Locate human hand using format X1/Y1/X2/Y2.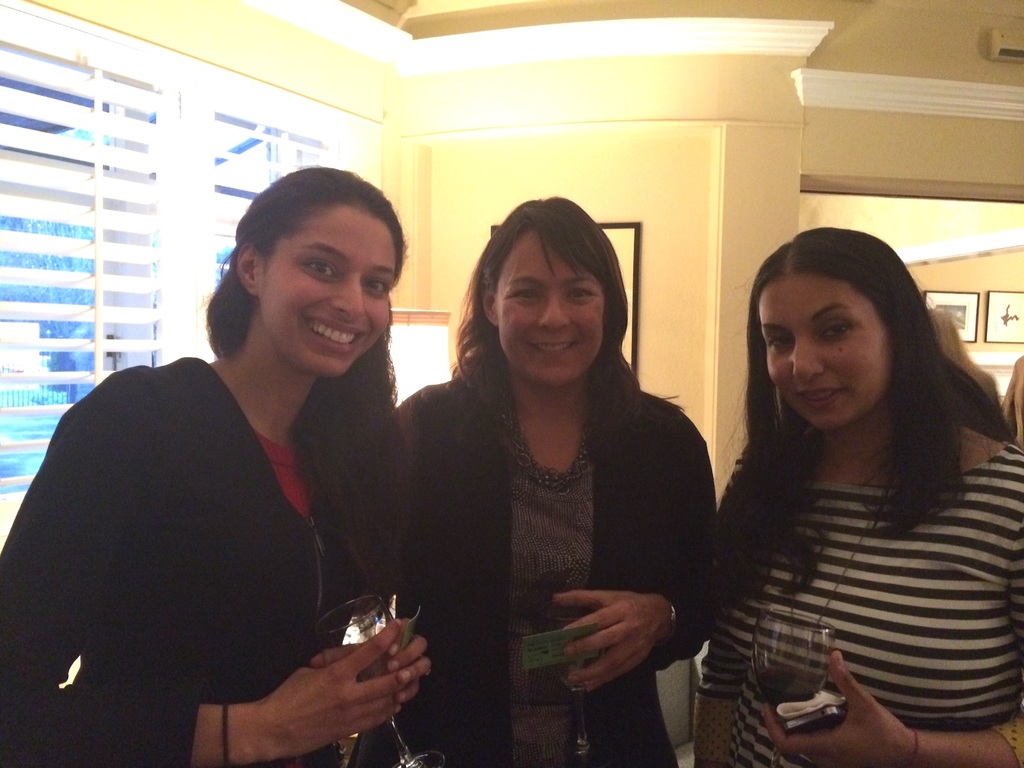
312/620/435/713.
